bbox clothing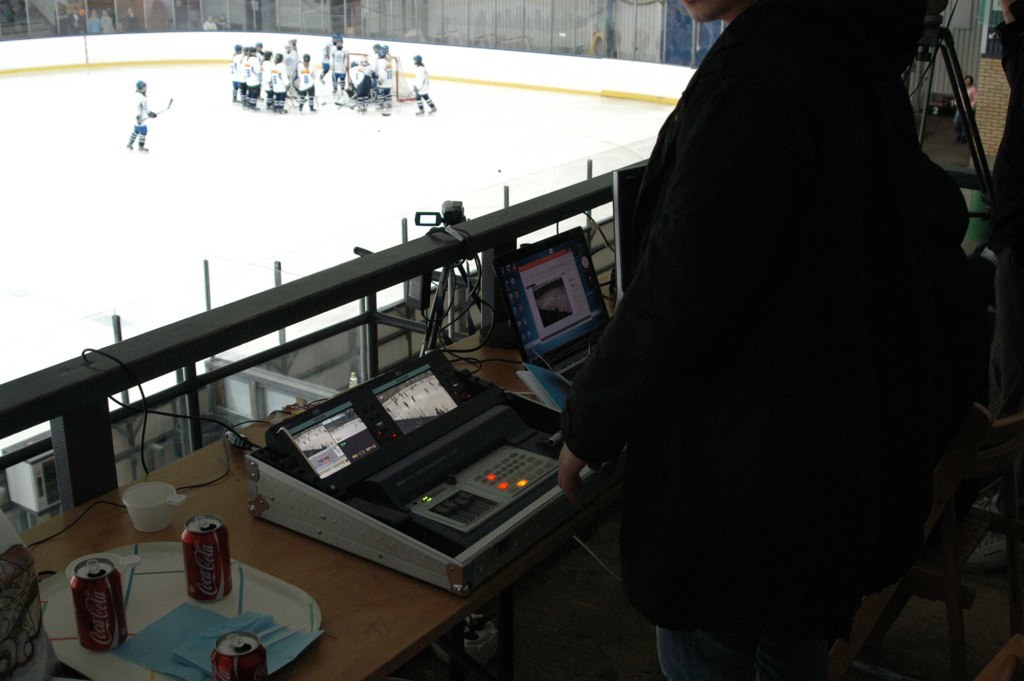
411/60/439/111
